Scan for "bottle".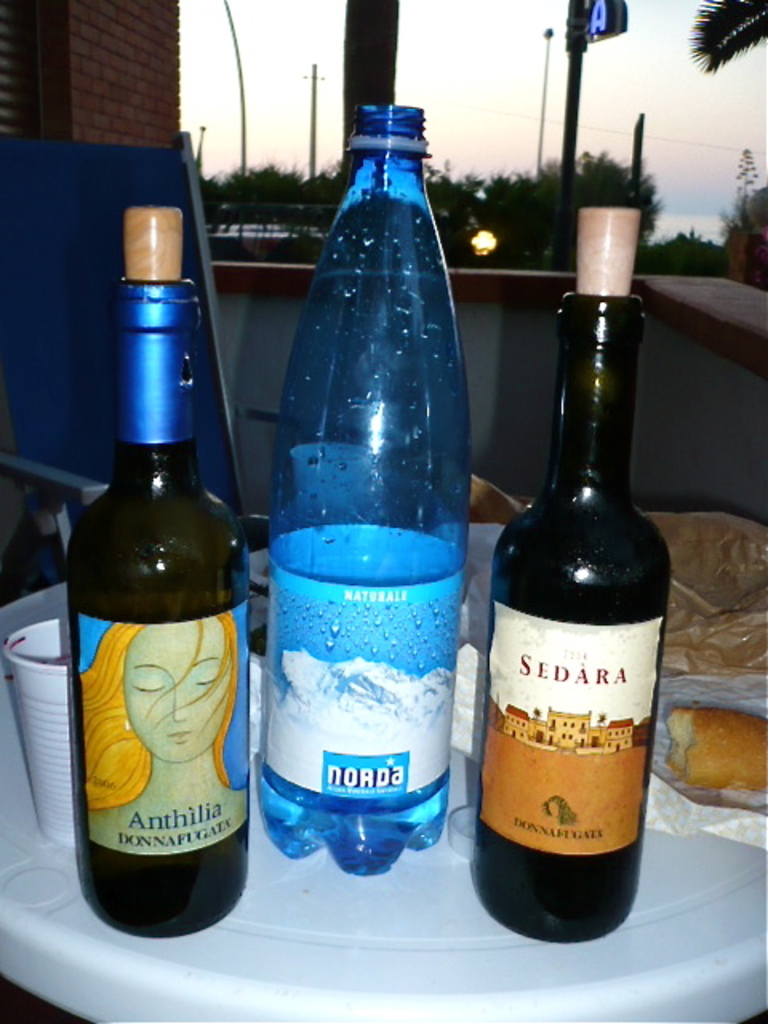
Scan result: [left=474, top=208, right=674, bottom=944].
